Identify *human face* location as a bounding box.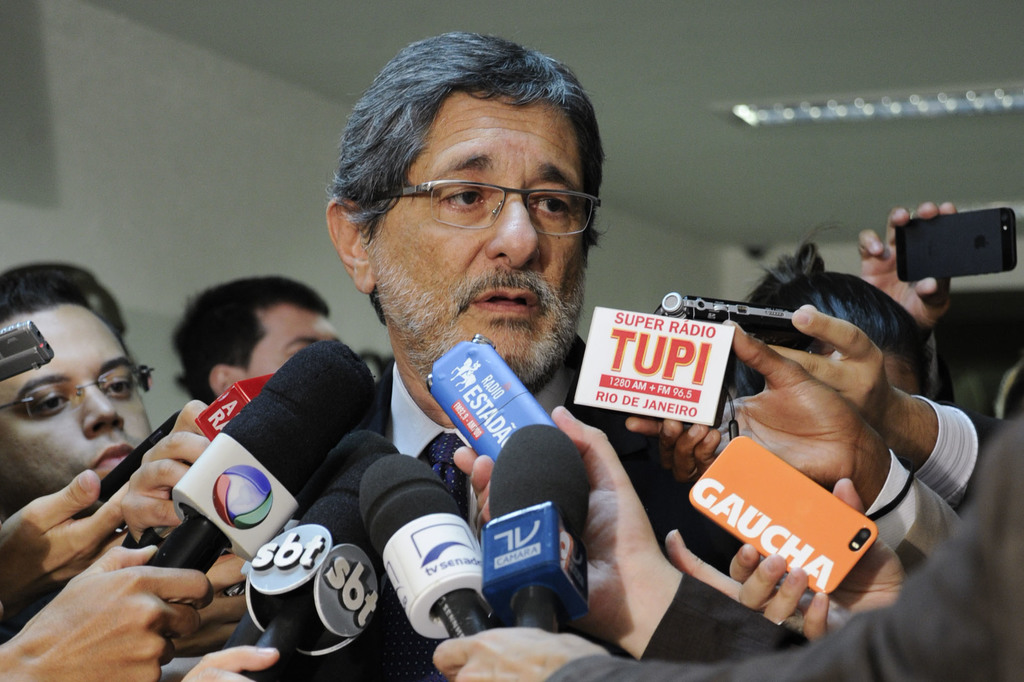
detection(364, 95, 597, 395).
